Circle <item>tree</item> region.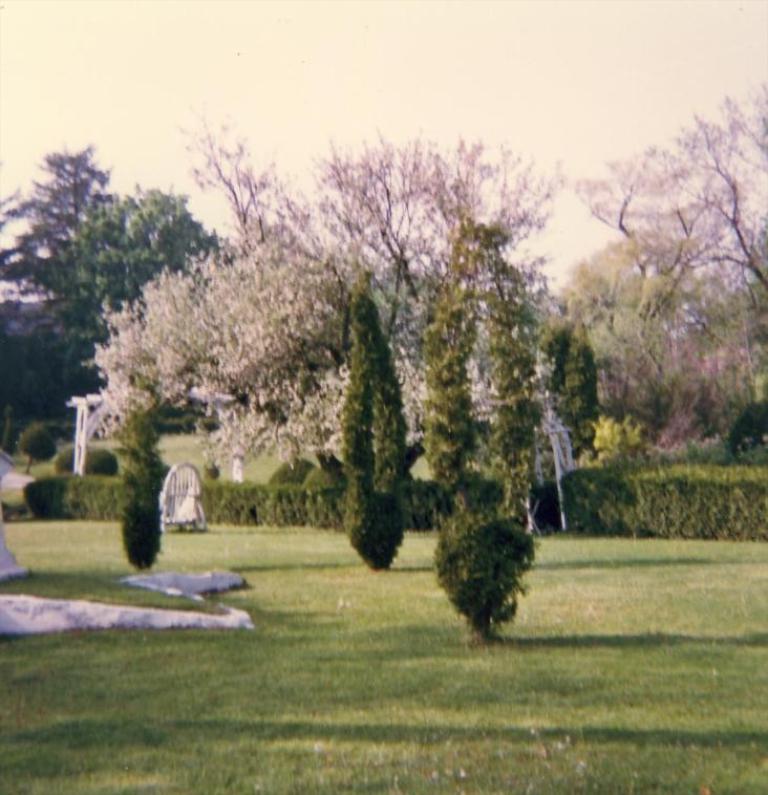
Region: {"left": 328, "top": 289, "right": 413, "bottom": 575}.
